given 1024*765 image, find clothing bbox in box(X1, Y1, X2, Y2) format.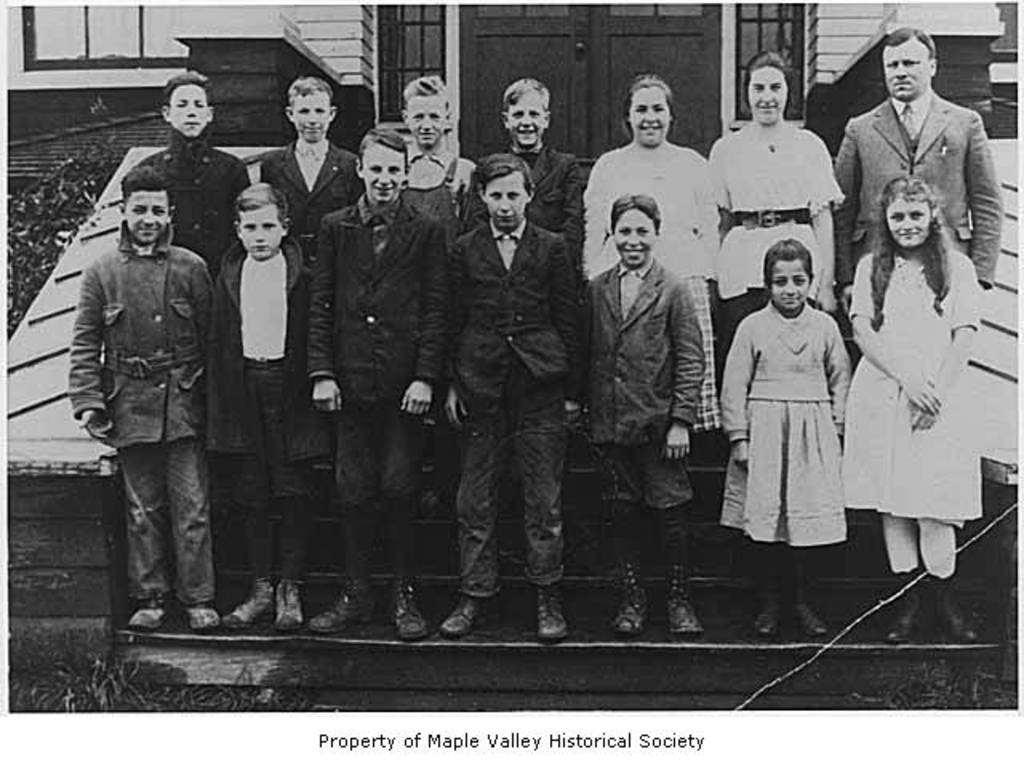
box(592, 134, 725, 288).
